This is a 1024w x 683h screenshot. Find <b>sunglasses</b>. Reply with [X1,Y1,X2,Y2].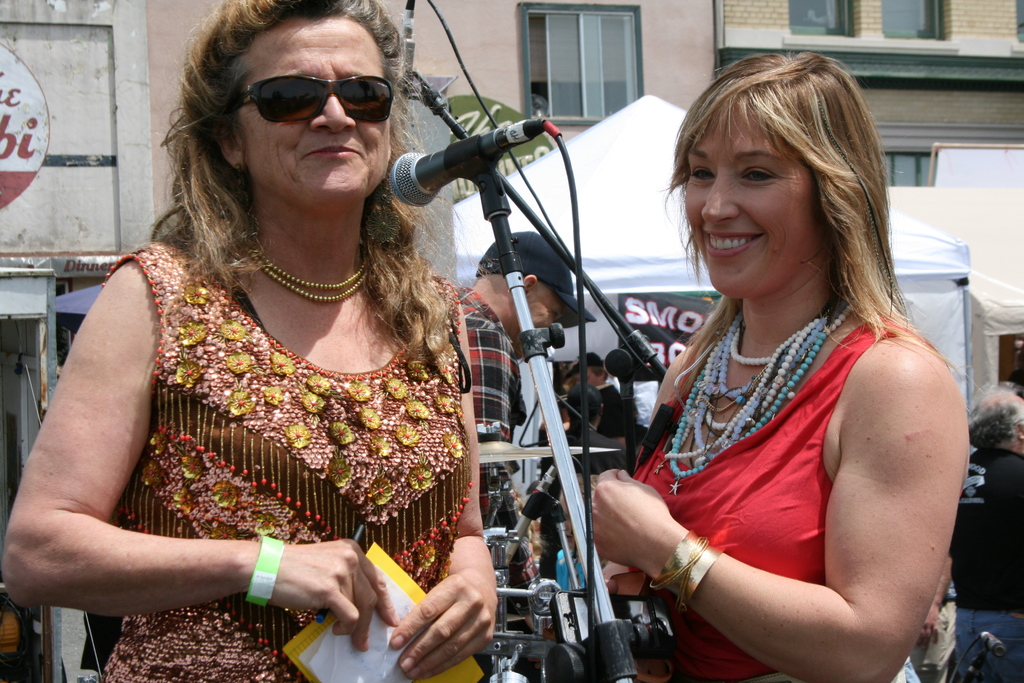
[228,75,396,124].
